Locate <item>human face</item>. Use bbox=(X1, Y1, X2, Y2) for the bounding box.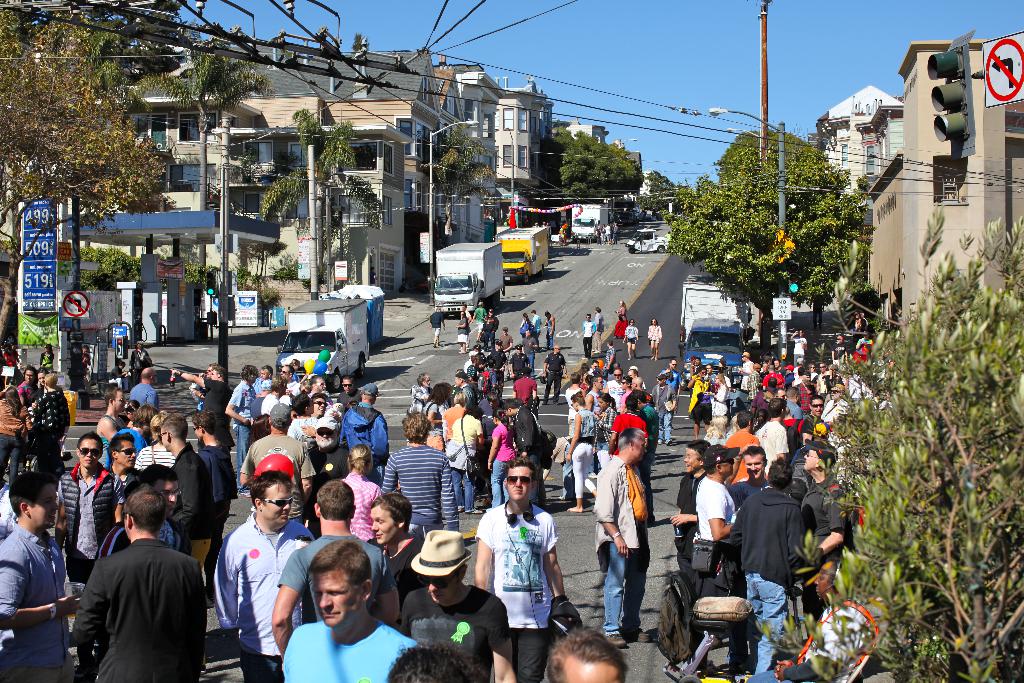
bbox=(154, 481, 180, 519).
